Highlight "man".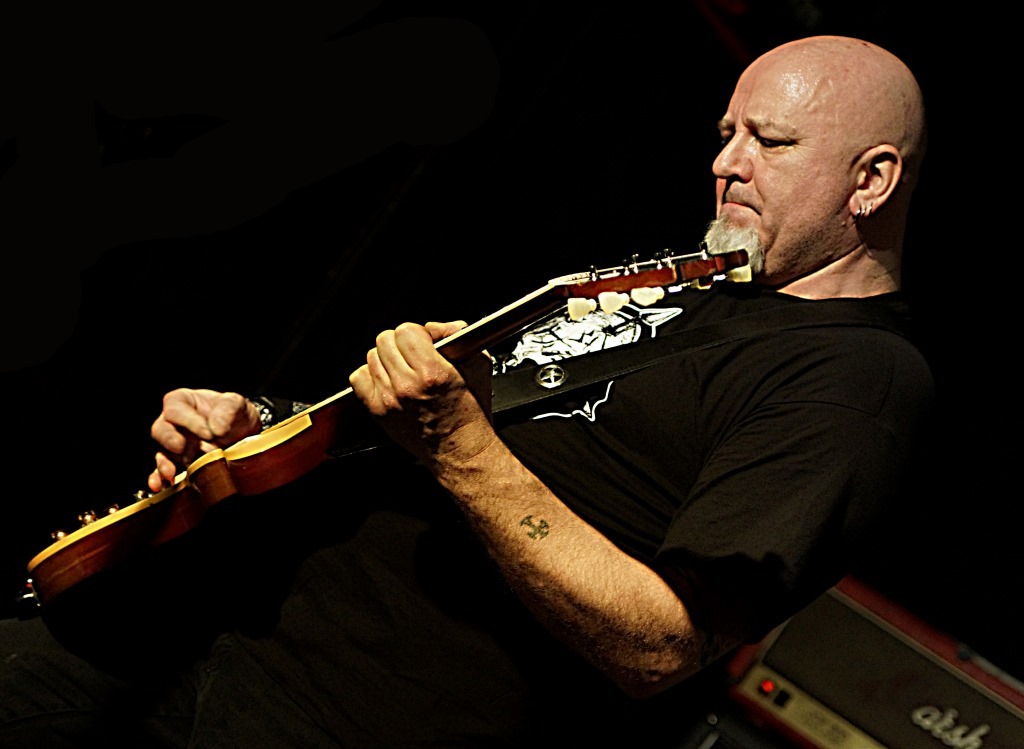
Highlighted region: (x1=0, y1=37, x2=928, y2=748).
